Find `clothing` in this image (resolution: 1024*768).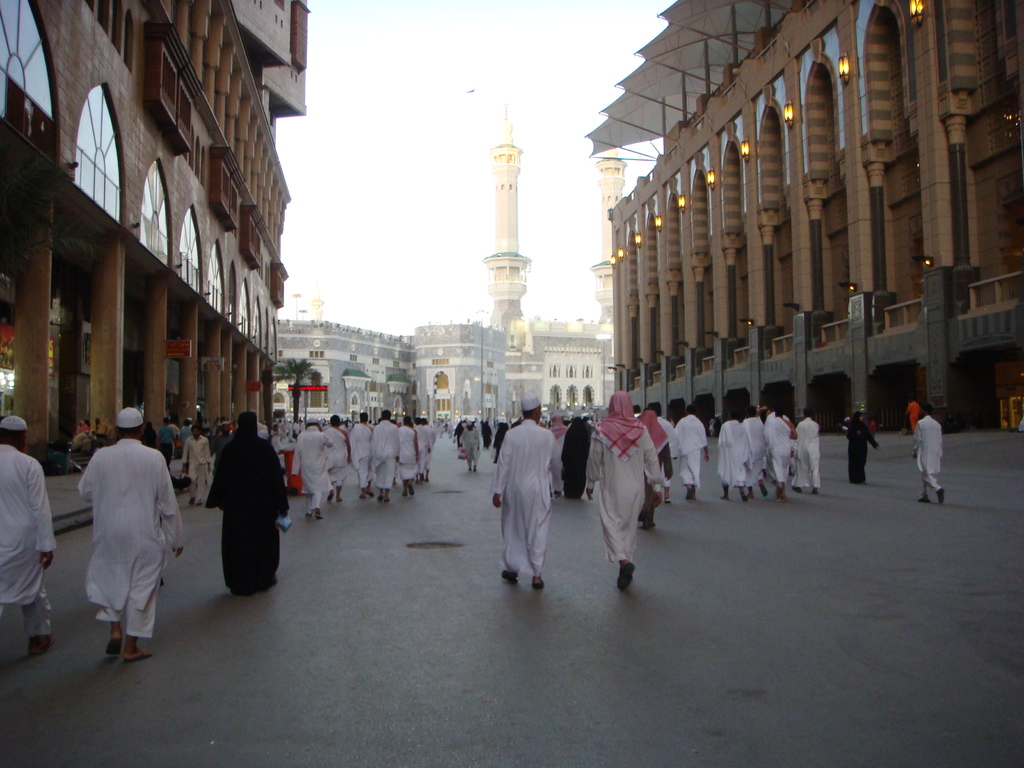
<box>144,428,151,447</box>.
